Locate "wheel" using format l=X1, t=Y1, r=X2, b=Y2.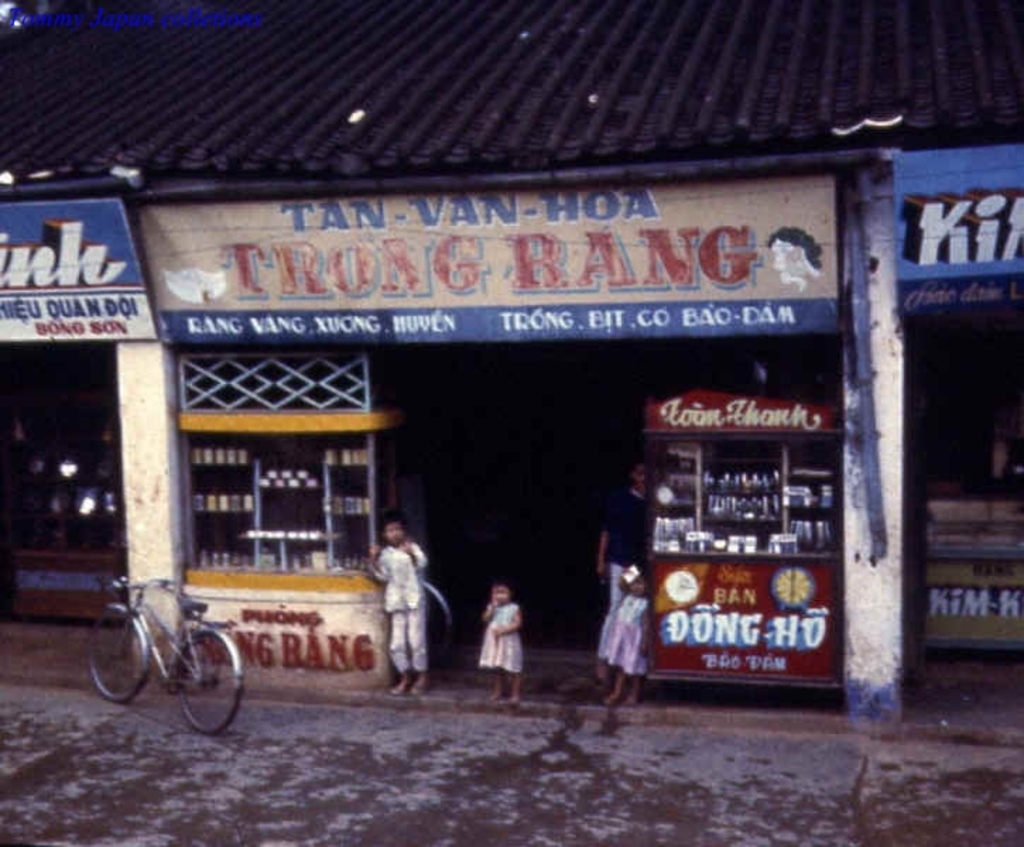
l=86, t=600, r=147, b=700.
